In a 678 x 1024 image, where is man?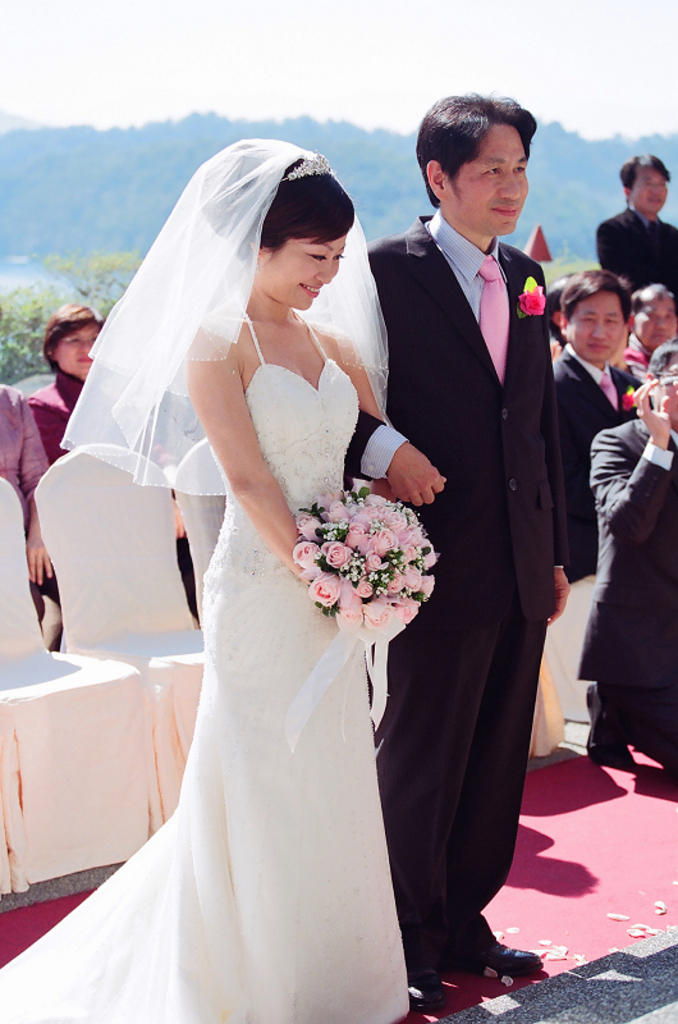
<box>379,69,572,984</box>.
